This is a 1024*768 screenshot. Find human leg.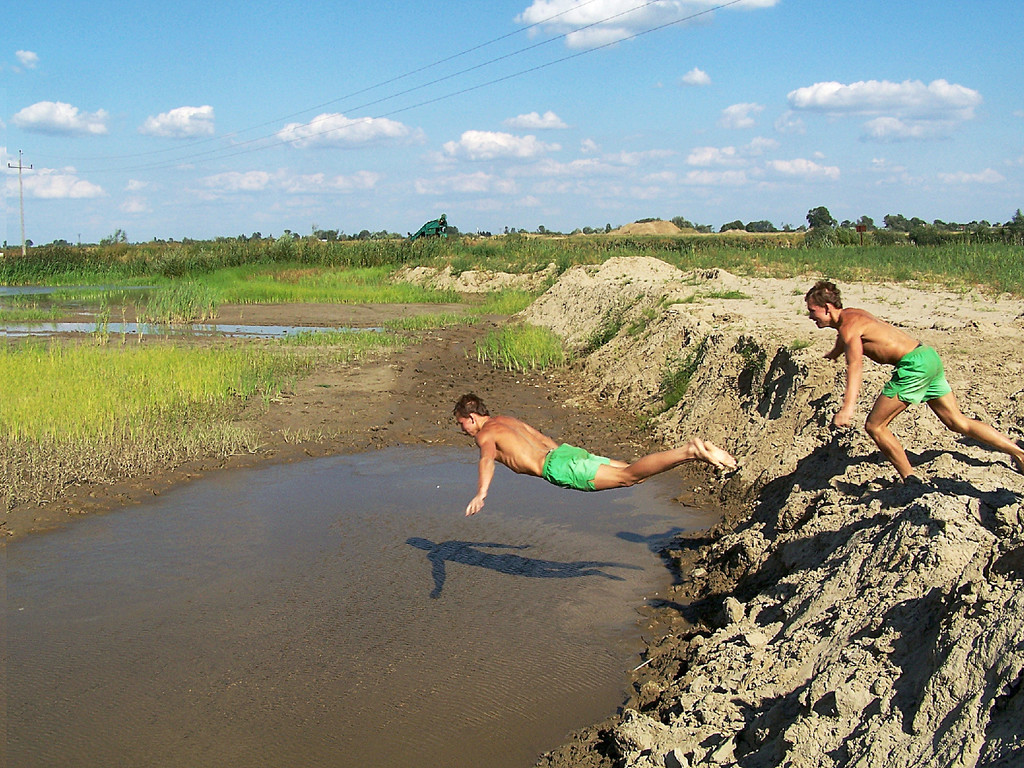
Bounding box: 868,356,928,484.
